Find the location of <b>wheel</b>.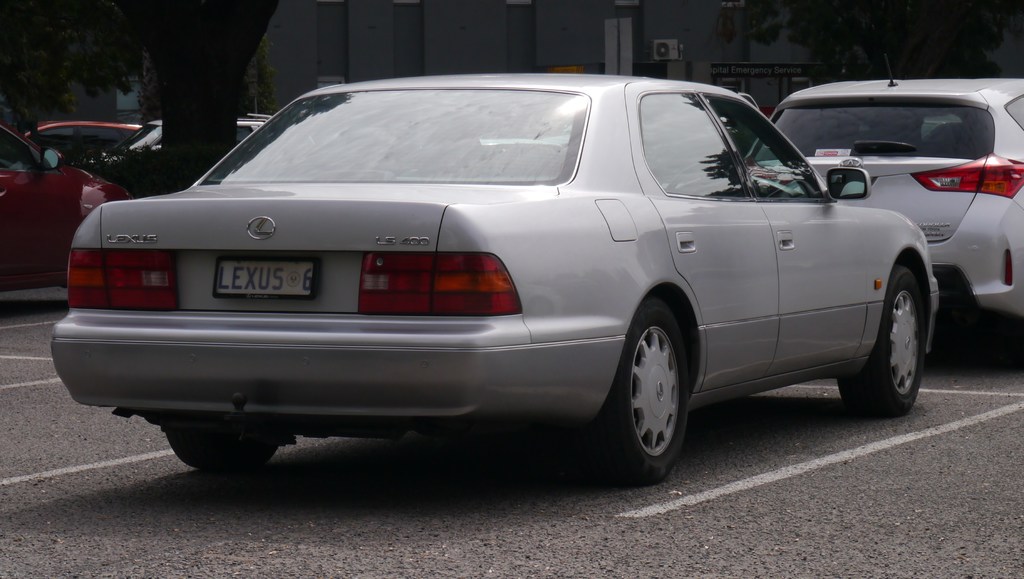
Location: left=838, top=266, right=922, bottom=416.
